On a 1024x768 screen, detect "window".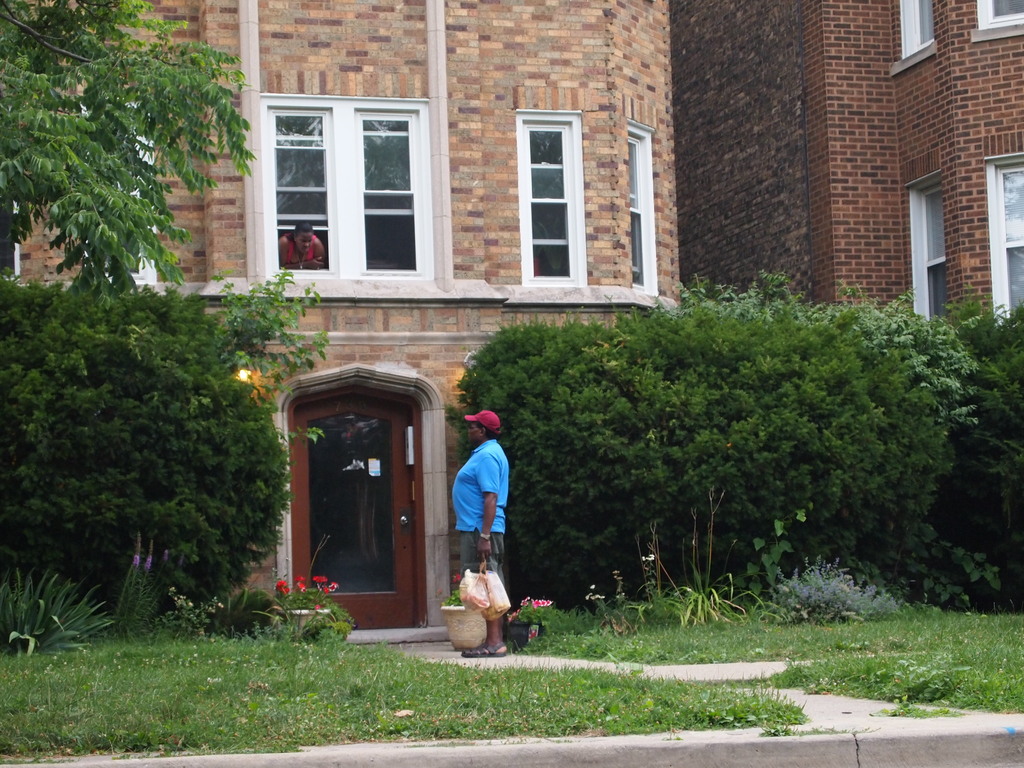
502:88:583:268.
